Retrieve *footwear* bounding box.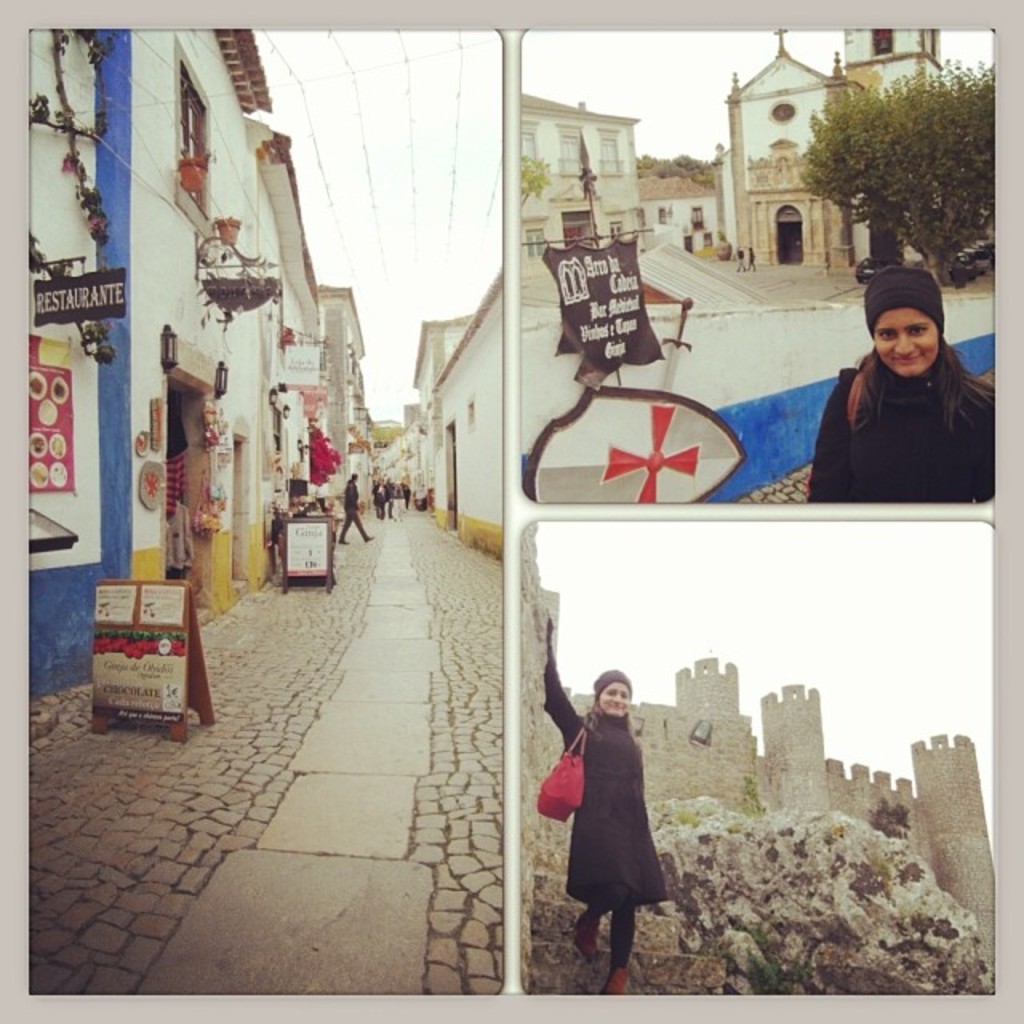
Bounding box: (x1=602, y1=968, x2=629, y2=995).
